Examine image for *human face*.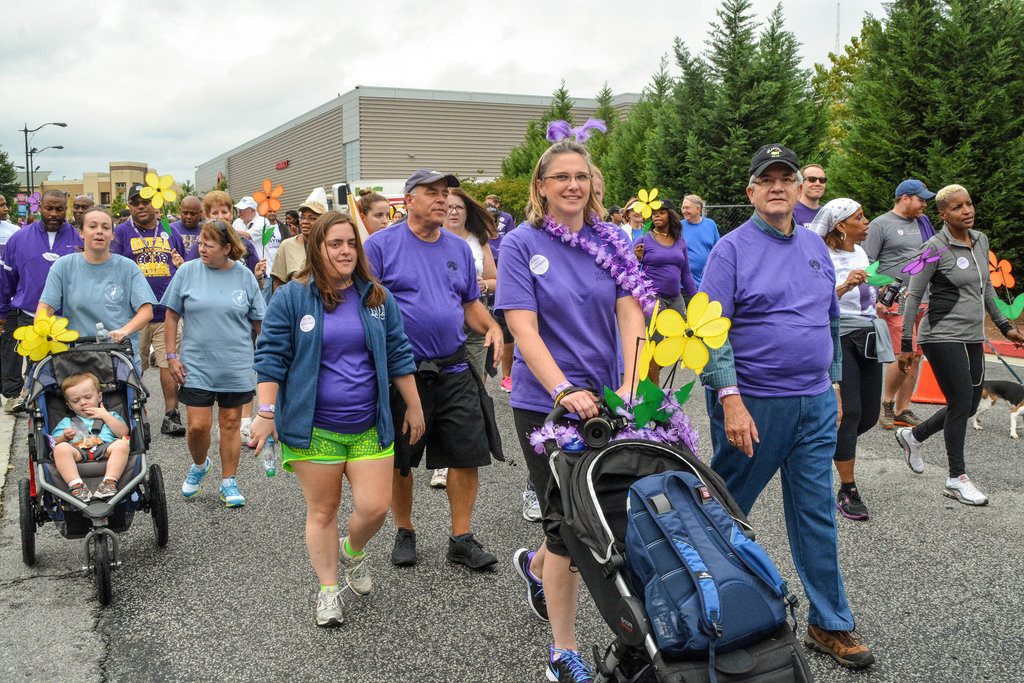
Examination result: 68, 381, 96, 418.
